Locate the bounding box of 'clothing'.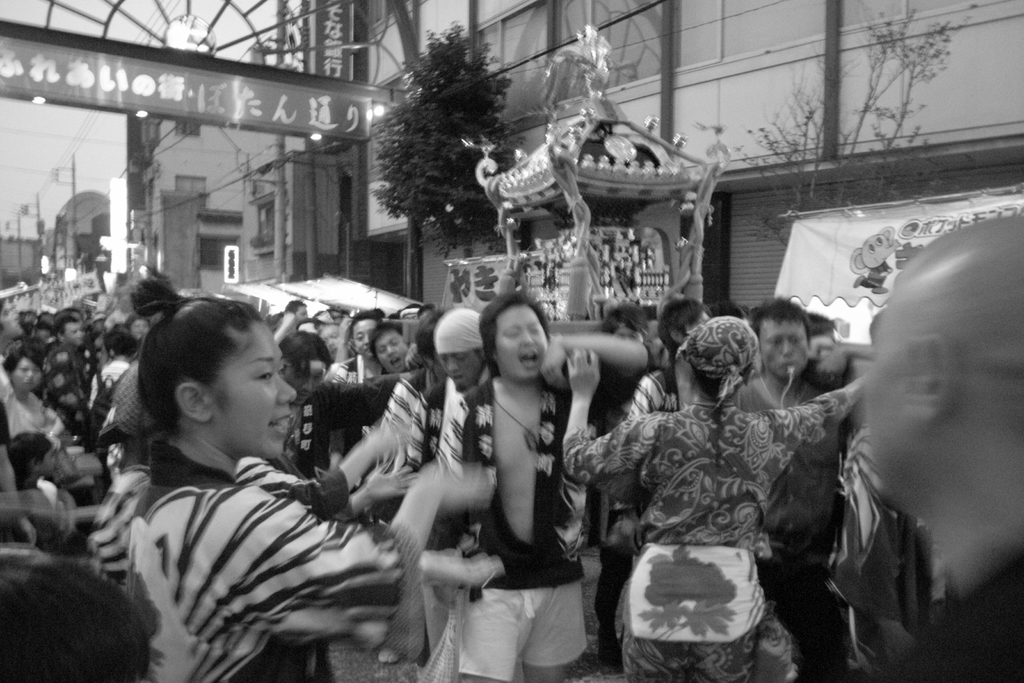
Bounding box: x1=461, y1=361, x2=650, y2=672.
